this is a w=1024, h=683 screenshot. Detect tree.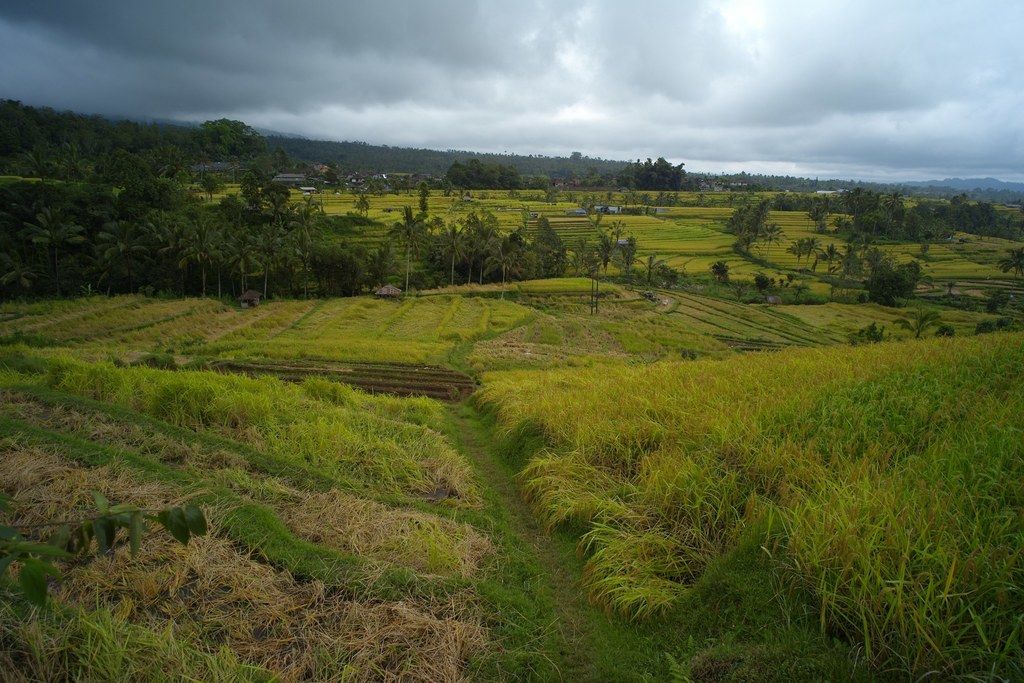
box=[713, 257, 732, 284].
